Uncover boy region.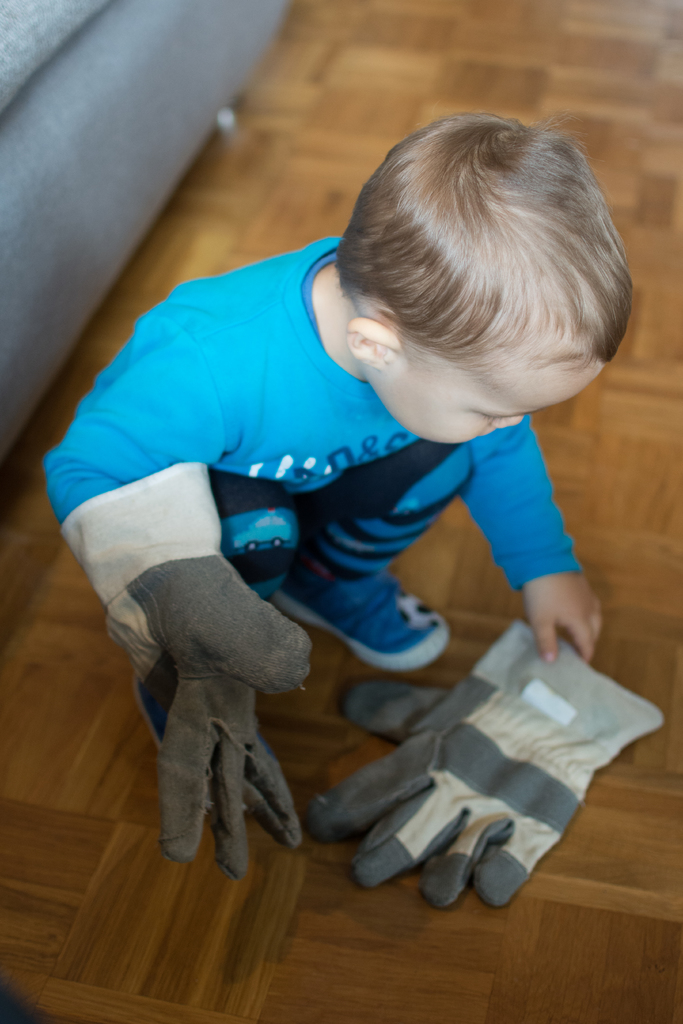
Uncovered: l=95, t=127, r=603, b=873.
